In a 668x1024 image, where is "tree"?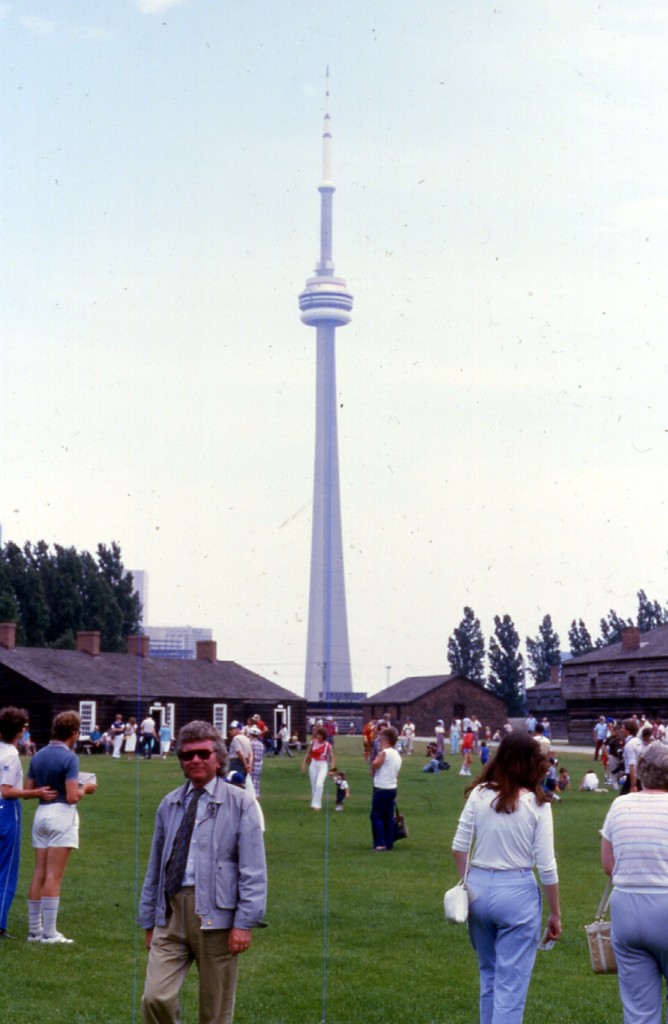
box=[519, 611, 564, 690].
